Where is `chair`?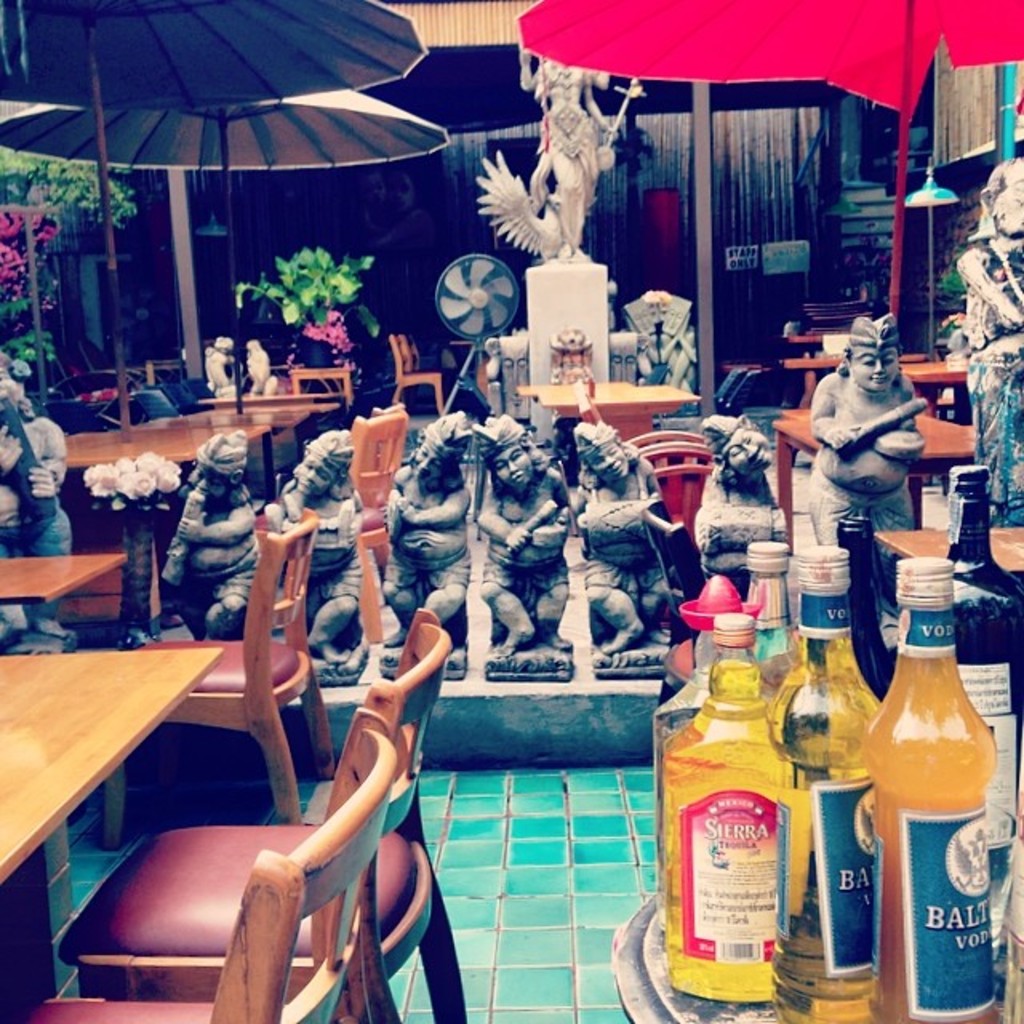
<region>253, 402, 408, 645</region>.
